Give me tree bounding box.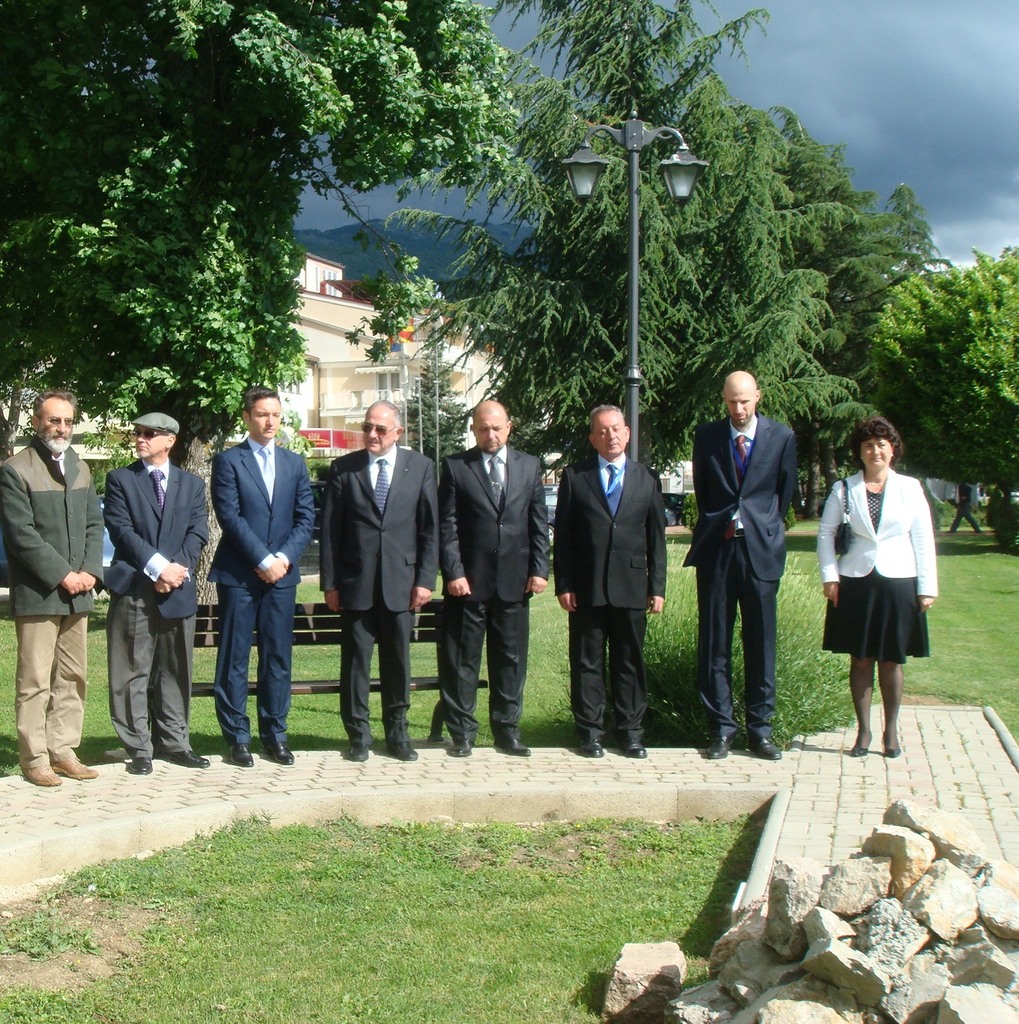
864/223/1018/541.
